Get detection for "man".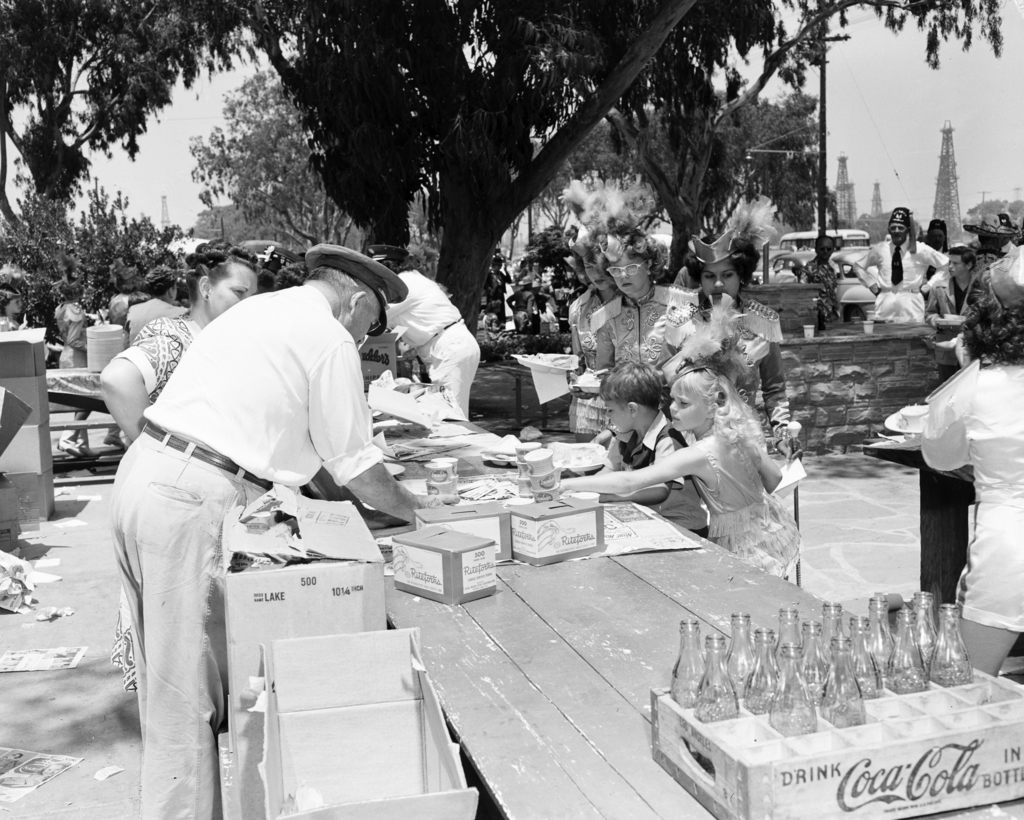
Detection: x1=380, y1=245, x2=484, y2=421.
